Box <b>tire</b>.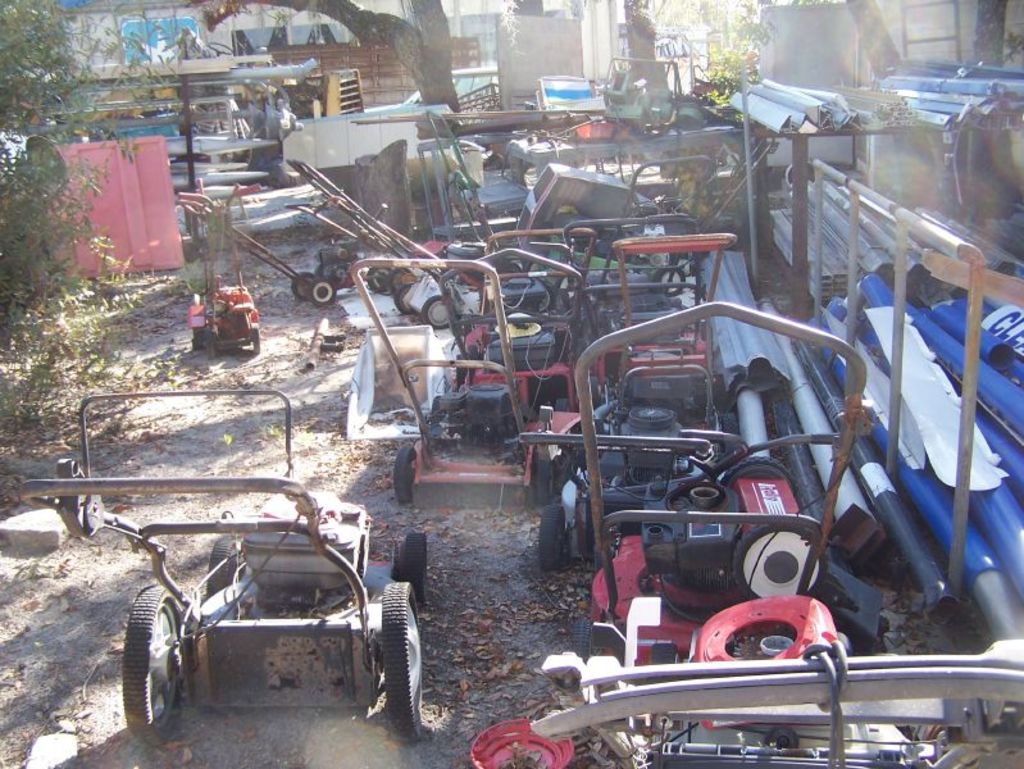
[733, 525, 827, 606].
